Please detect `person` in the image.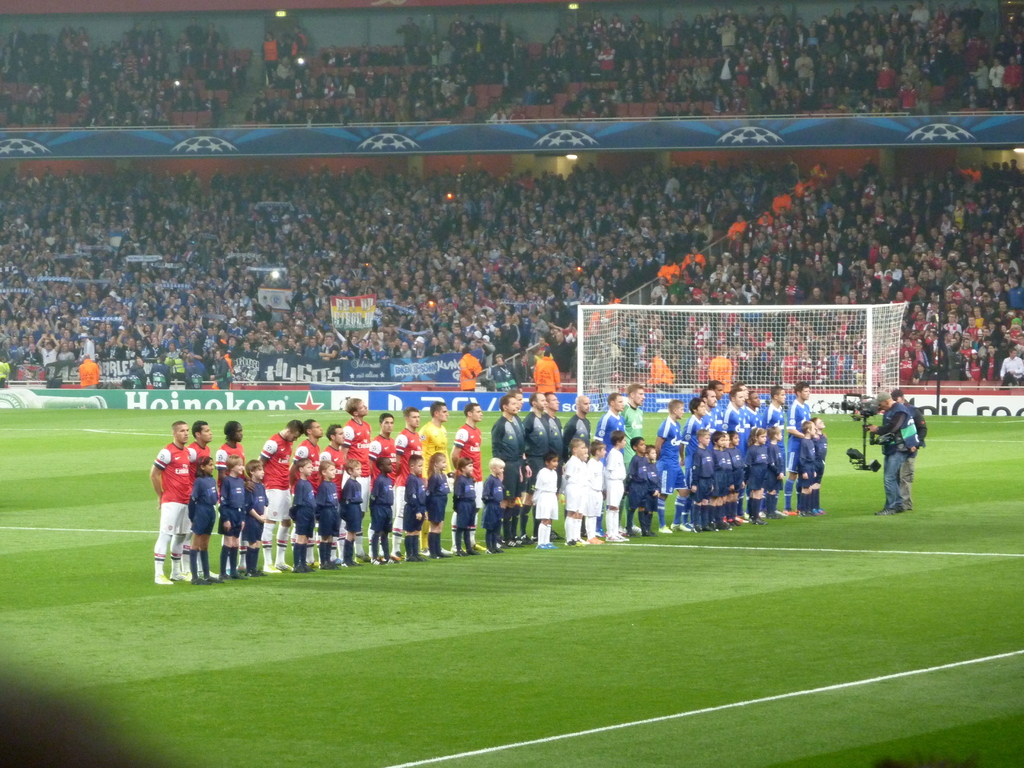
box=[554, 429, 623, 554].
